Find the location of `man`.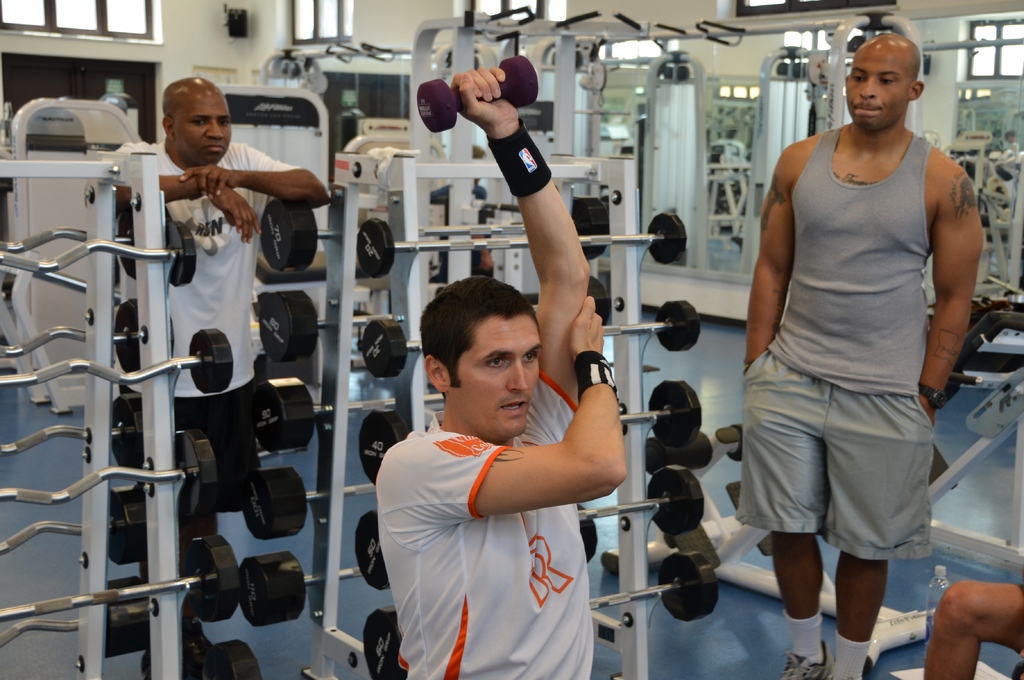
Location: region(103, 75, 337, 677).
